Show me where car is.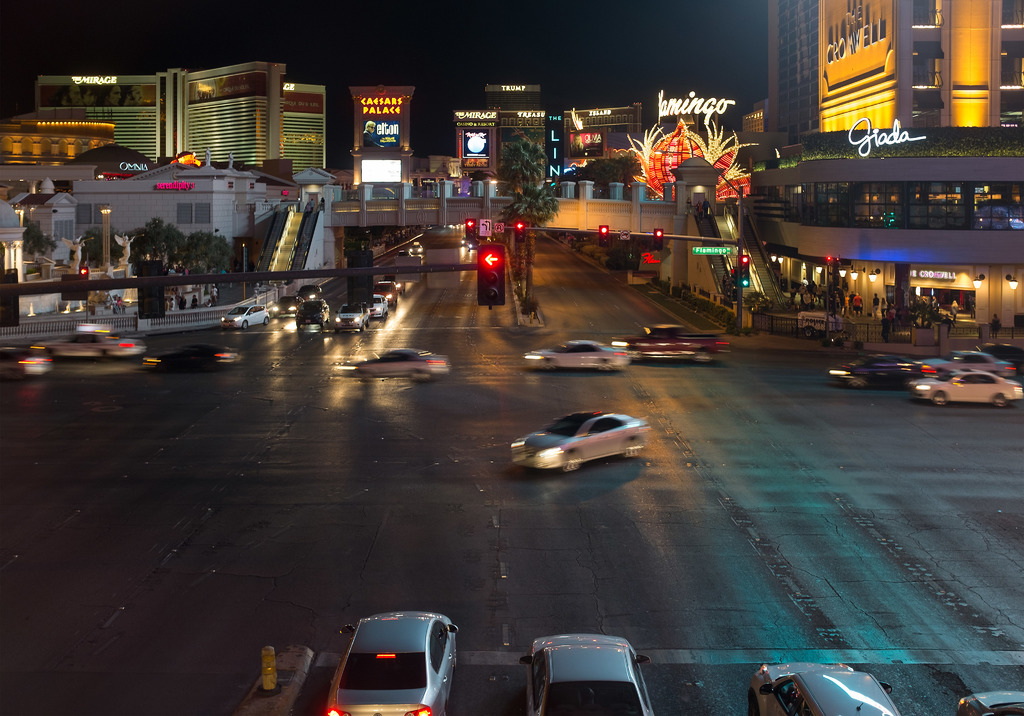
car is at <bbox>959, 678, 1023, 715</bbox>.
